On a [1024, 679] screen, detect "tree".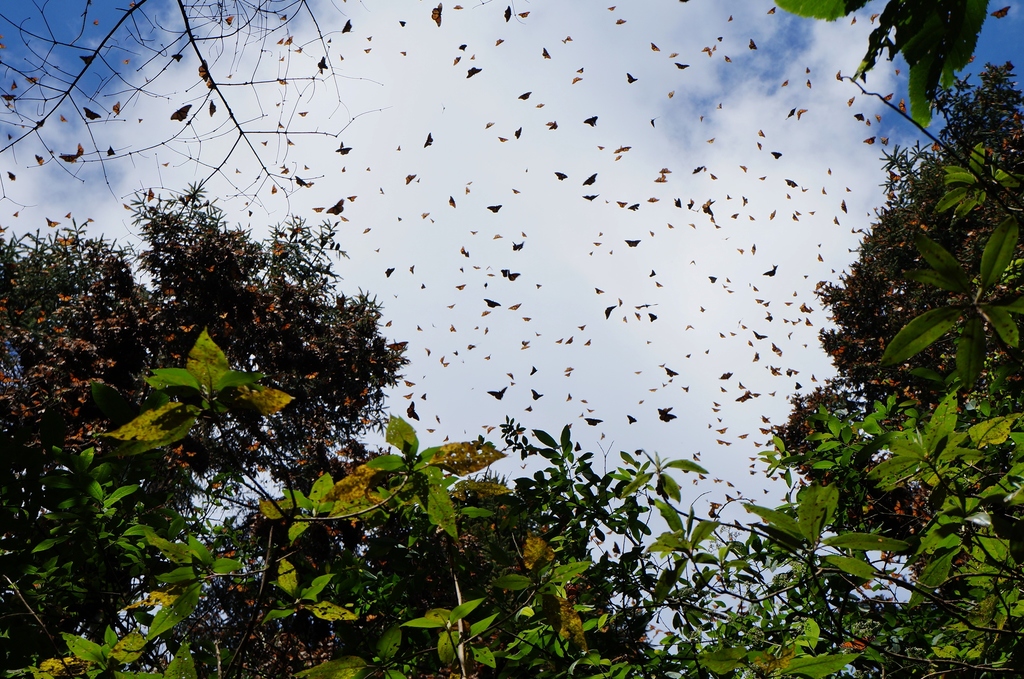
(left=0, top=0, right=392, bottom=207).
